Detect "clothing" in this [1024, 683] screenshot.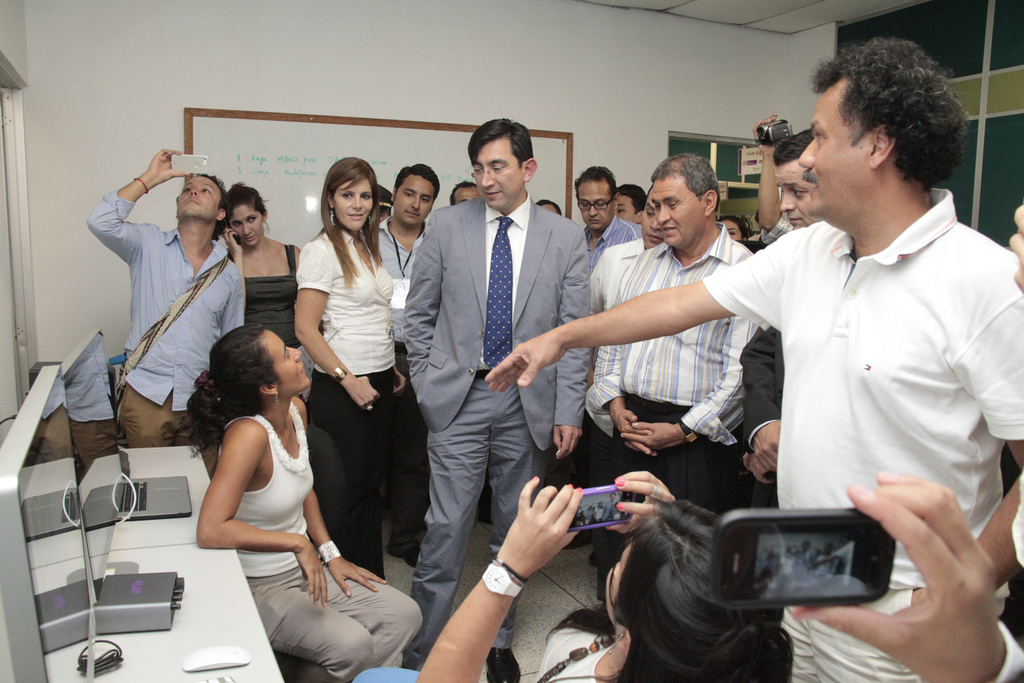
Detection: Rect(237, 245, 307, 398).
